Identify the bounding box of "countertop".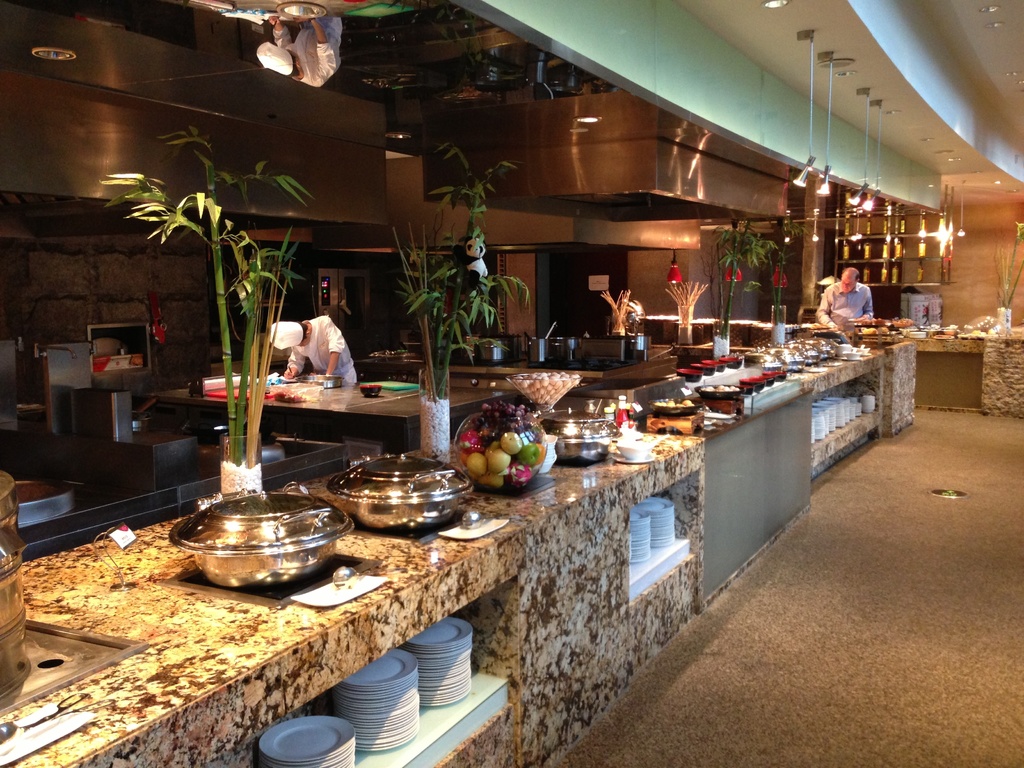
locate(142, 366, 525, 460).
